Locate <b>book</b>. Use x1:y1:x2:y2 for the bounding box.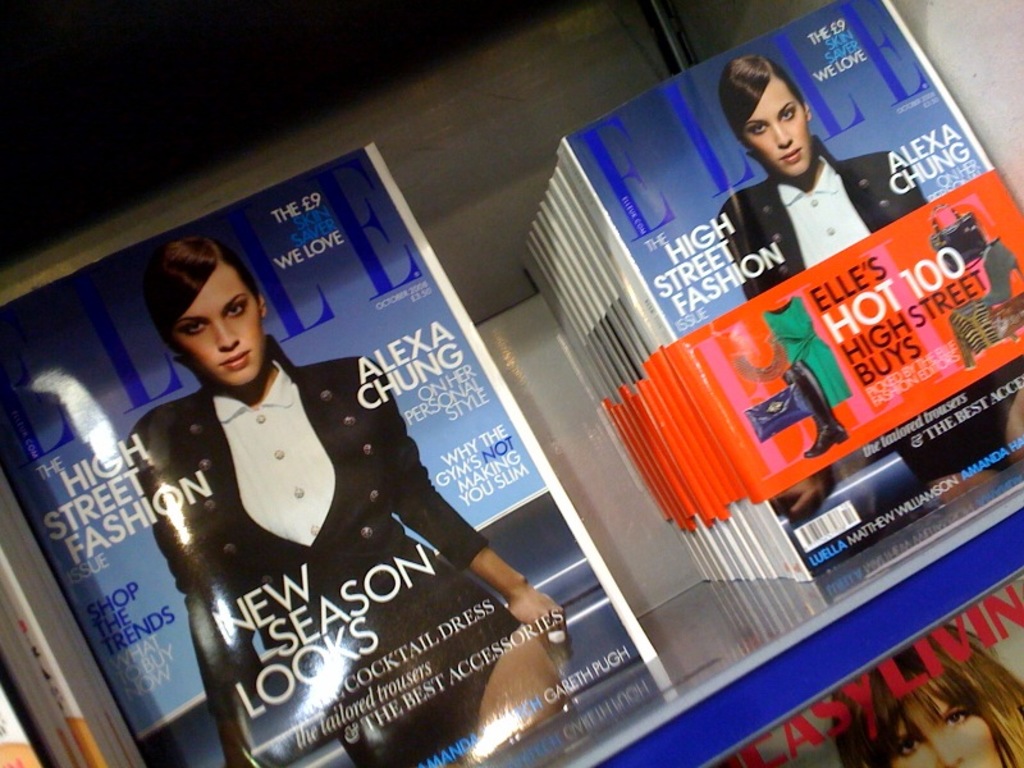
700:563:1023:767.
